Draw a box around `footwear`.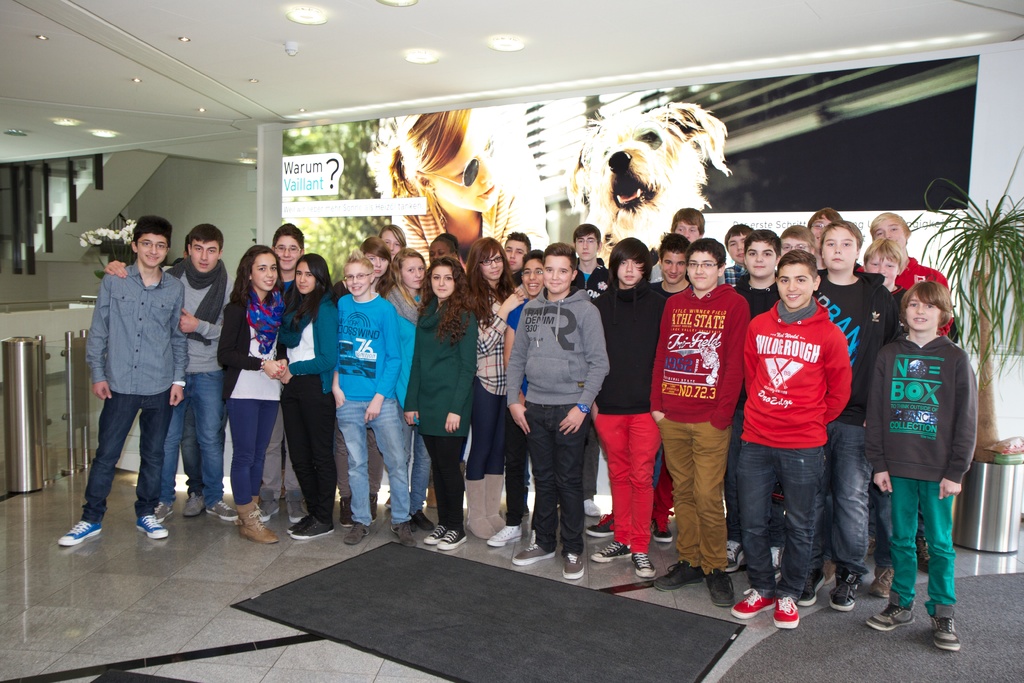
left=866, top=589, right=917, bottom=627.
